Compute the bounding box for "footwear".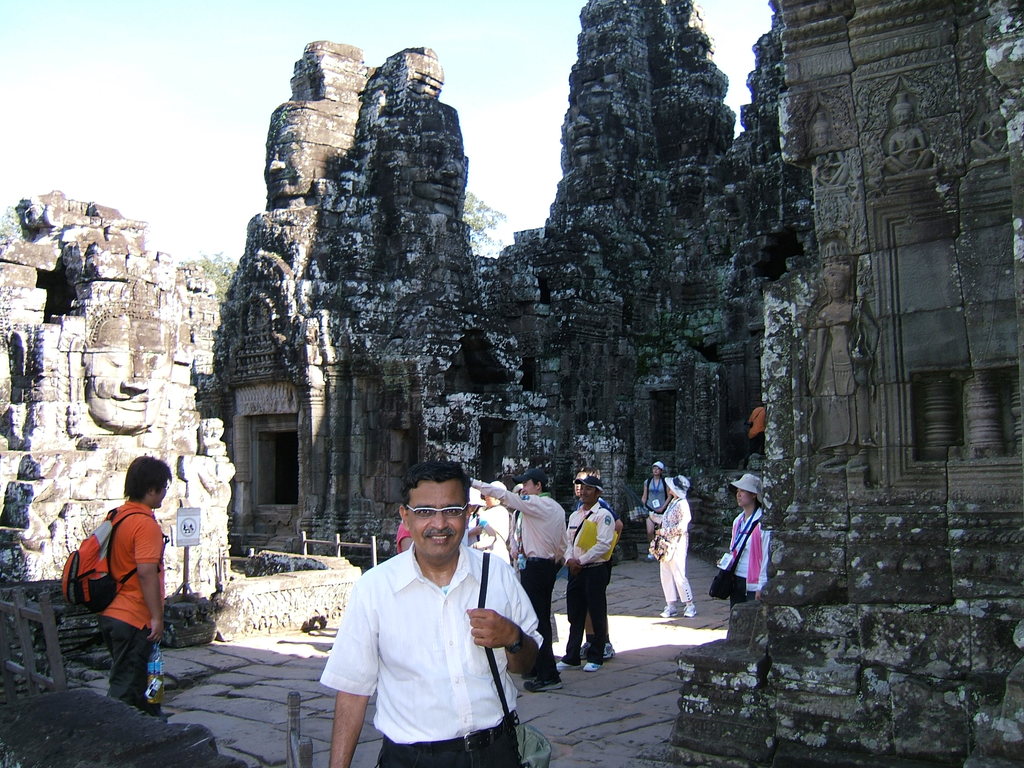
bbox=(684, 605, 696, 616).
